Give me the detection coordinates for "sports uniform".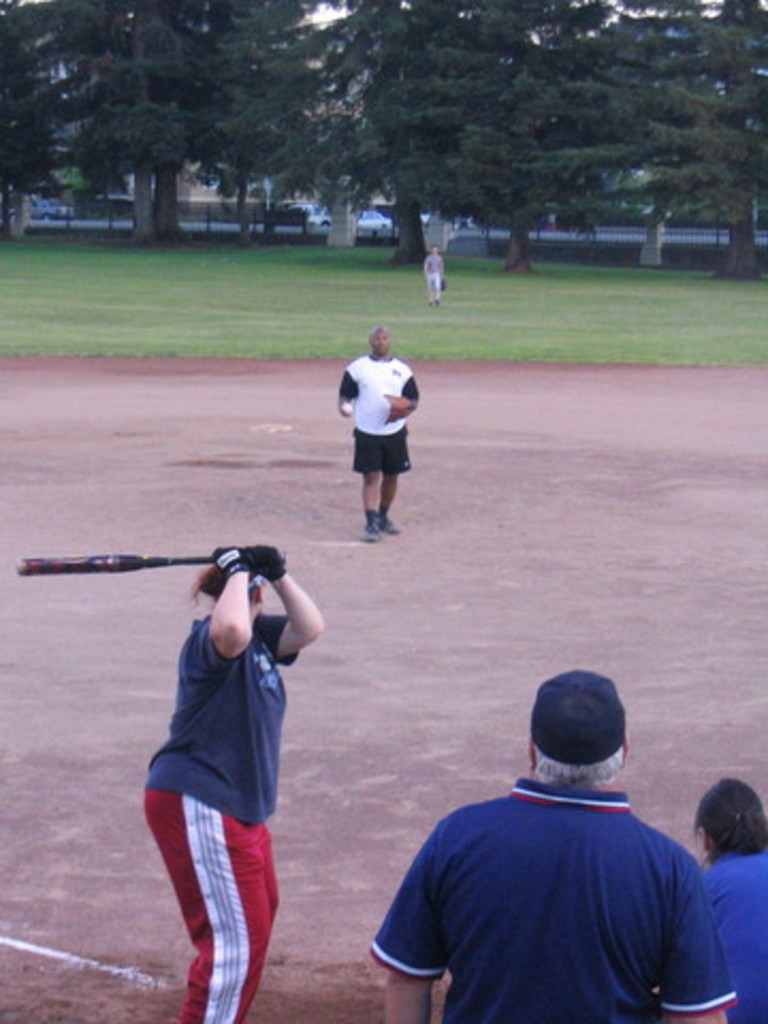
box(700, 847, 766, 1022).
